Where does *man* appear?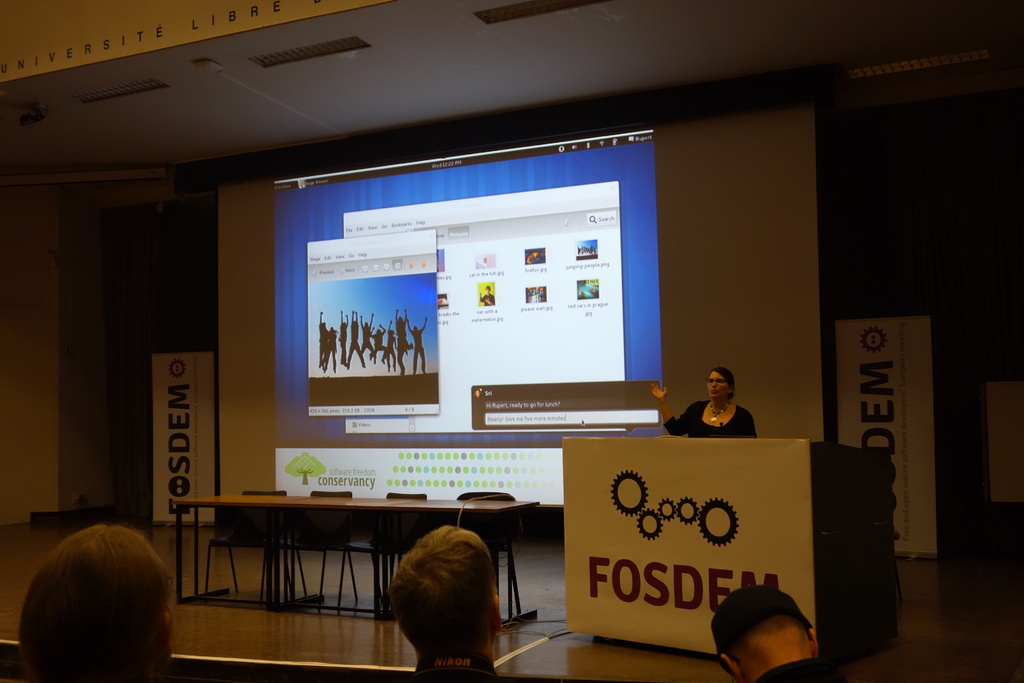
Appears at detection(13, 520, 180, 682).
